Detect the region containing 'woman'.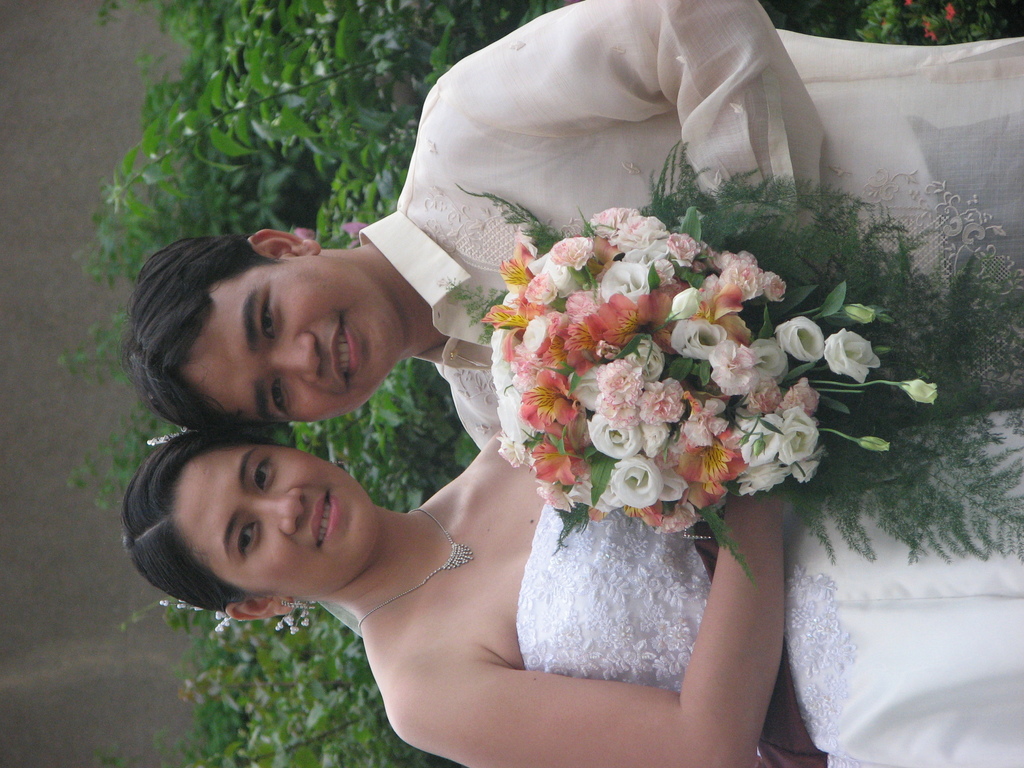
x1=120 y1=403 x2=1023 y2=767.
